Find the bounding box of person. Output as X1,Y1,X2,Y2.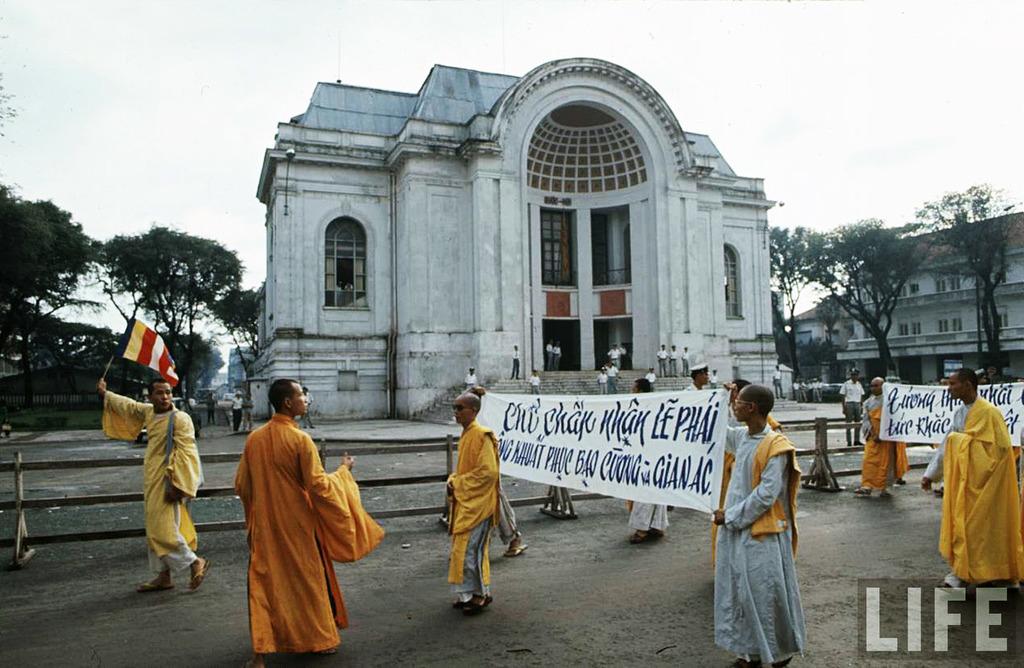
511,345,525,379.
